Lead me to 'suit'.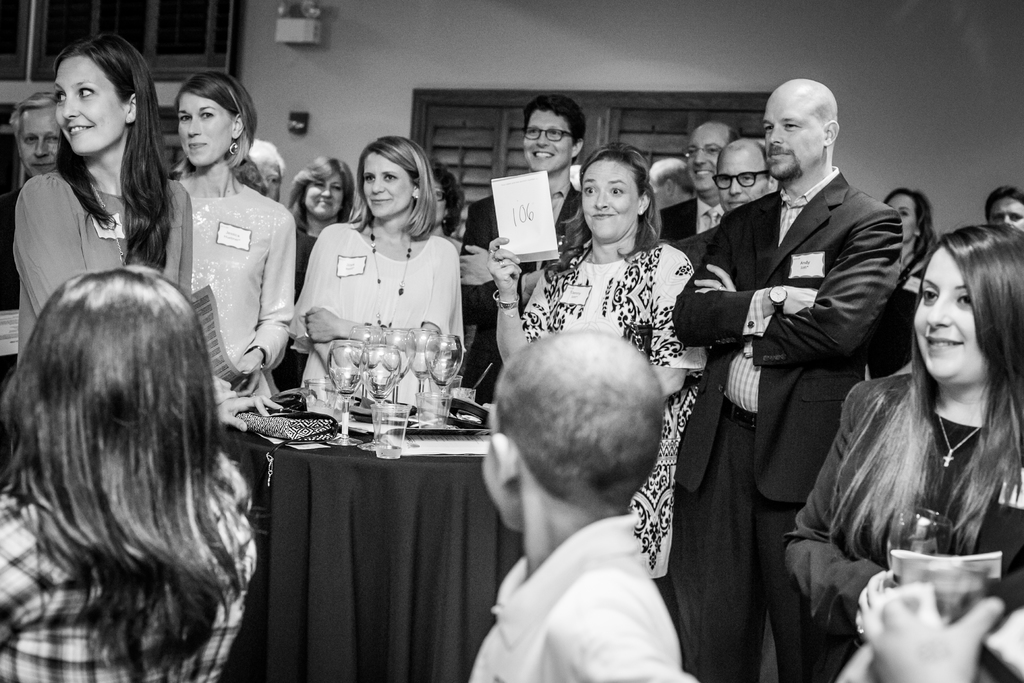
Lead to crop(650, 199, 719, 244).
